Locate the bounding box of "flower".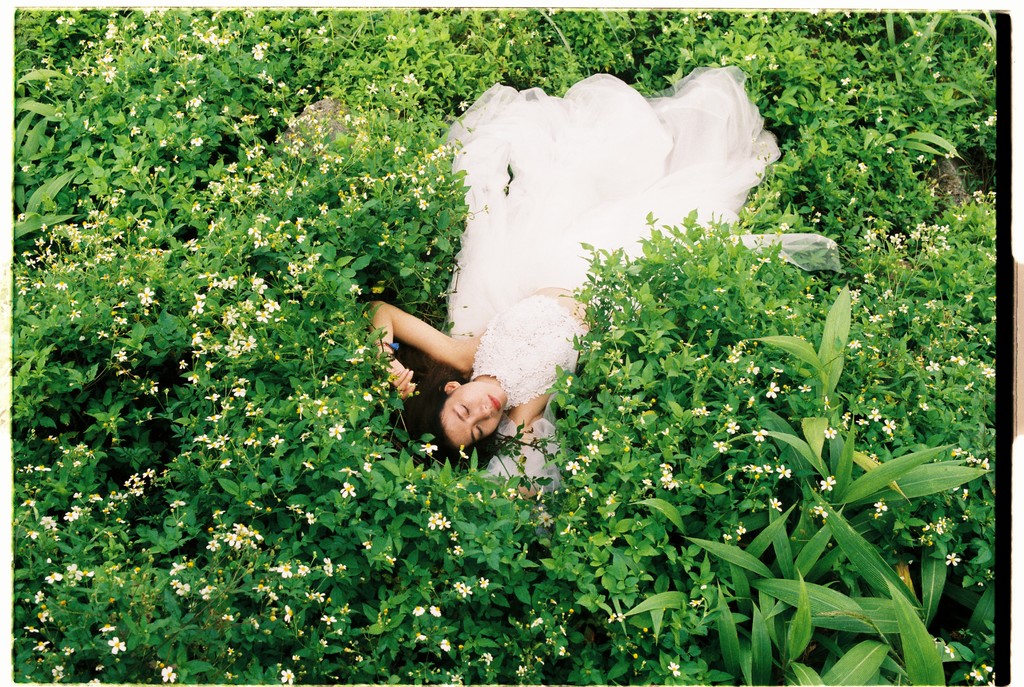
Bounding box: x1=127, y1=126, x2=150, y2=140.
